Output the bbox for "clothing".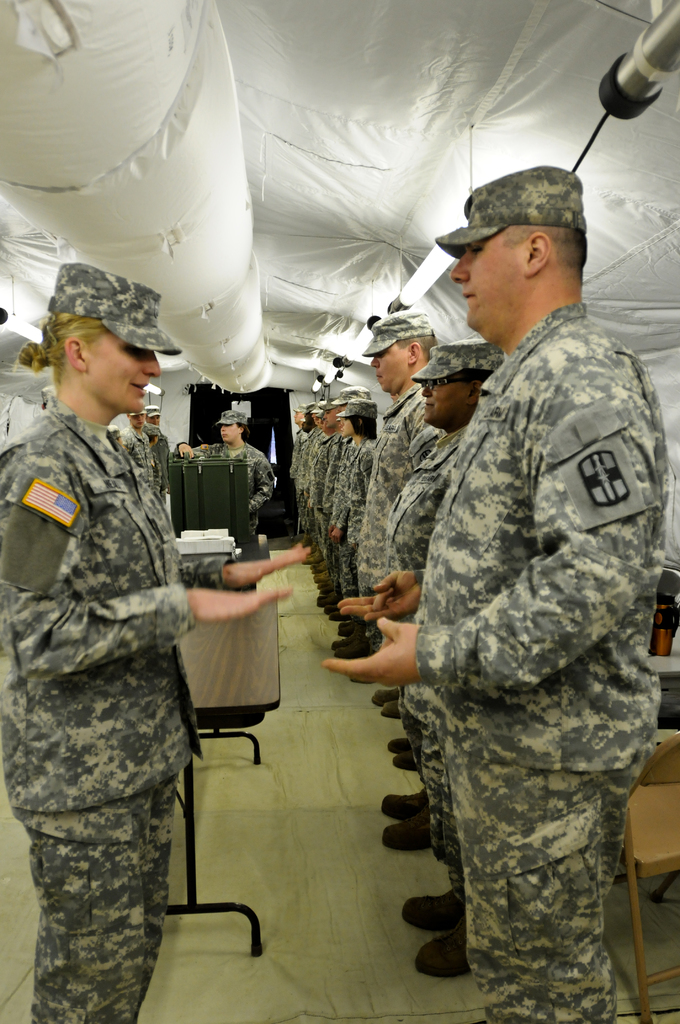
[x1=362, y1=241, x2=676, y2=989].
